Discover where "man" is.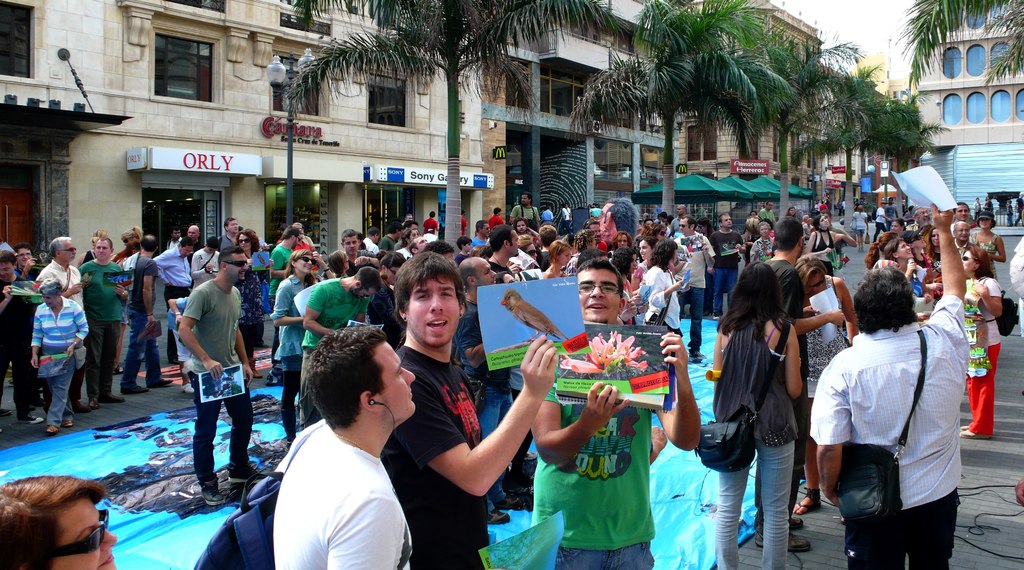
Discovered at bbox=[382, 251, 561, 569].
